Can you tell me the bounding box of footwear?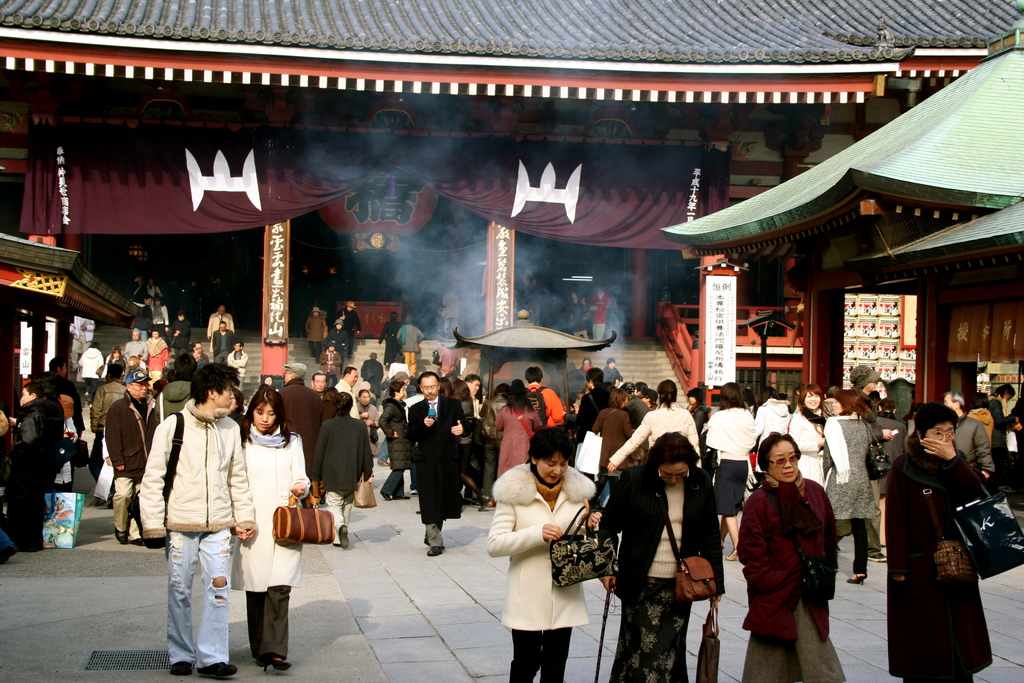
select_region(341, 523, 346, 548).
